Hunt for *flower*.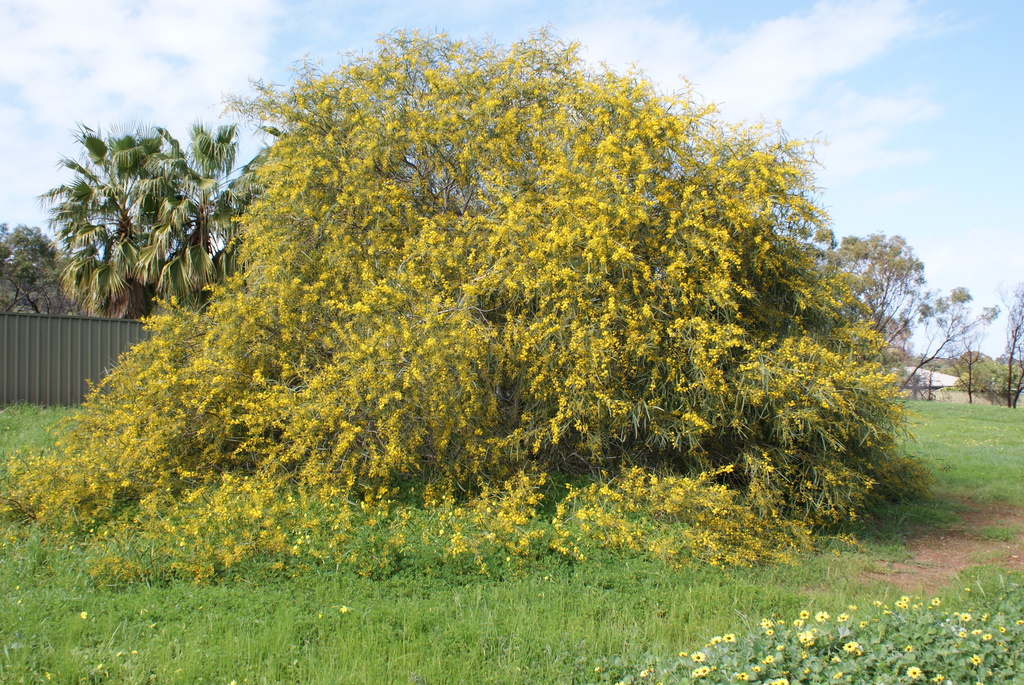
Hunted down at [left=794, top=620, right=804, bottom=626].
